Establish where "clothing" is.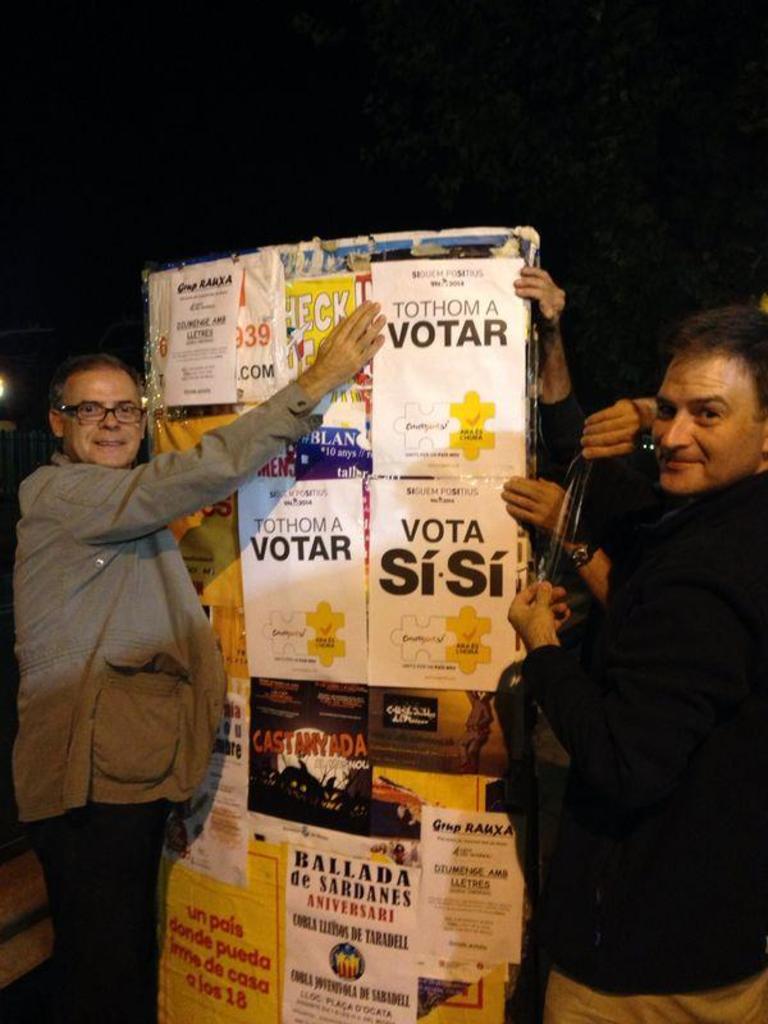
Established at <region>0, 381, 314, 822</region>.
